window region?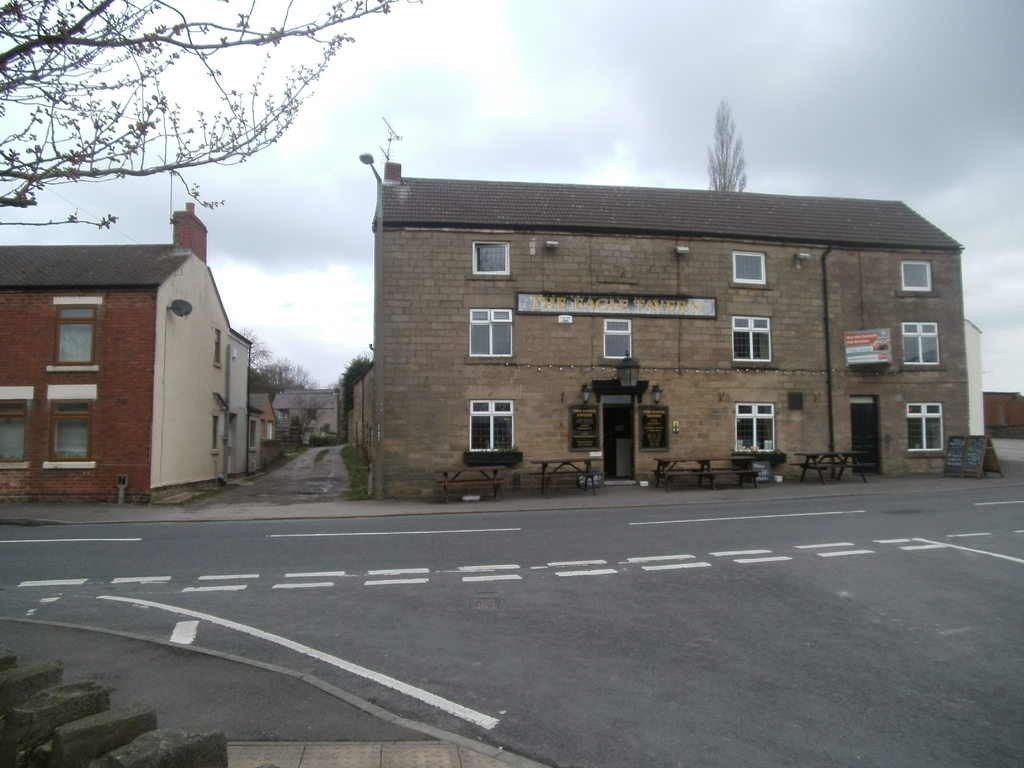
x1=47, y1=296, x2=101, y2=371
